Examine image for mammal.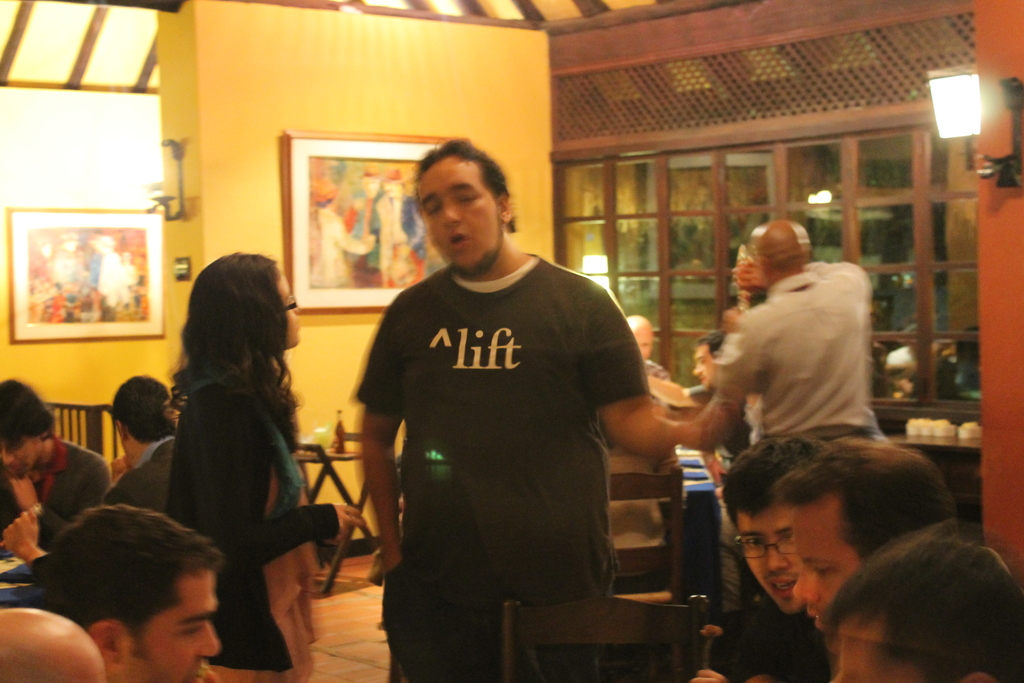
Examination result: 0, 604, 105, 682.
